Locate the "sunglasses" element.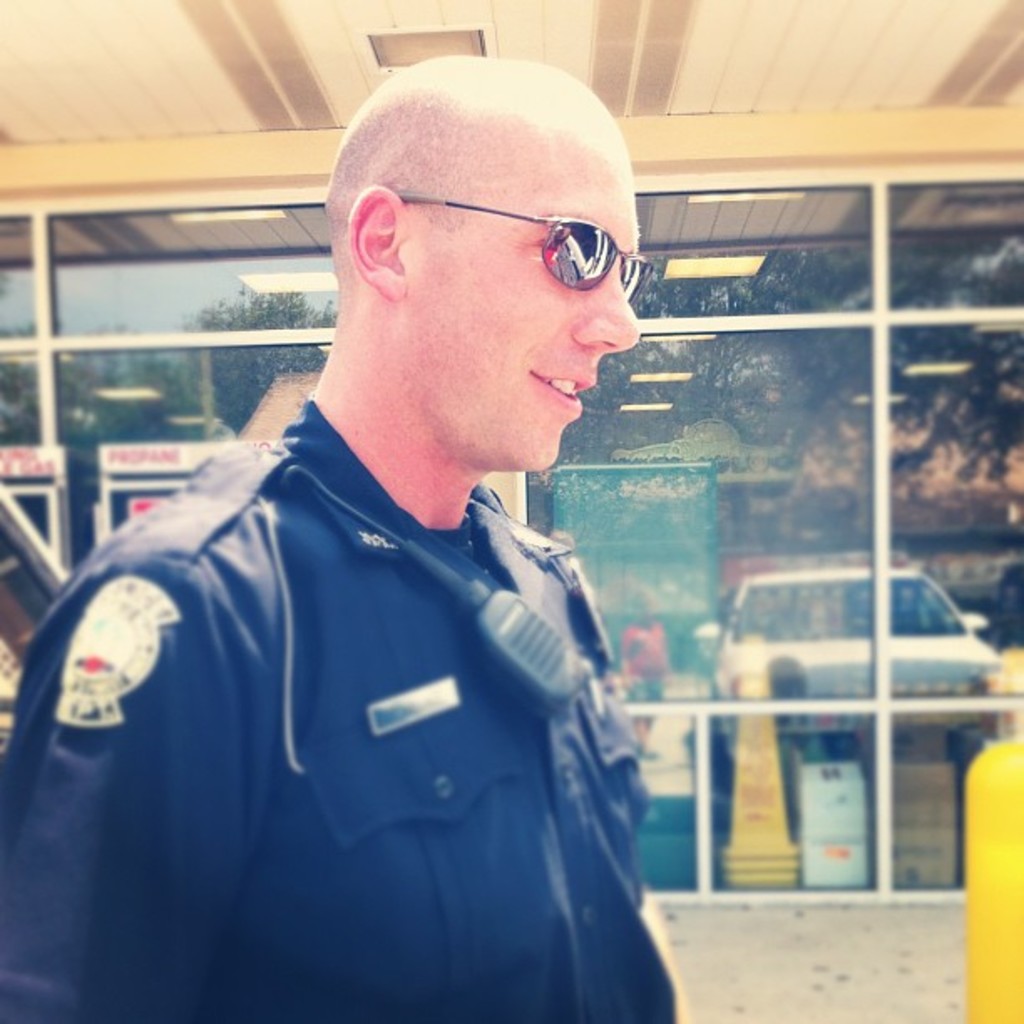
Element bbox: 388/199/658/300.
